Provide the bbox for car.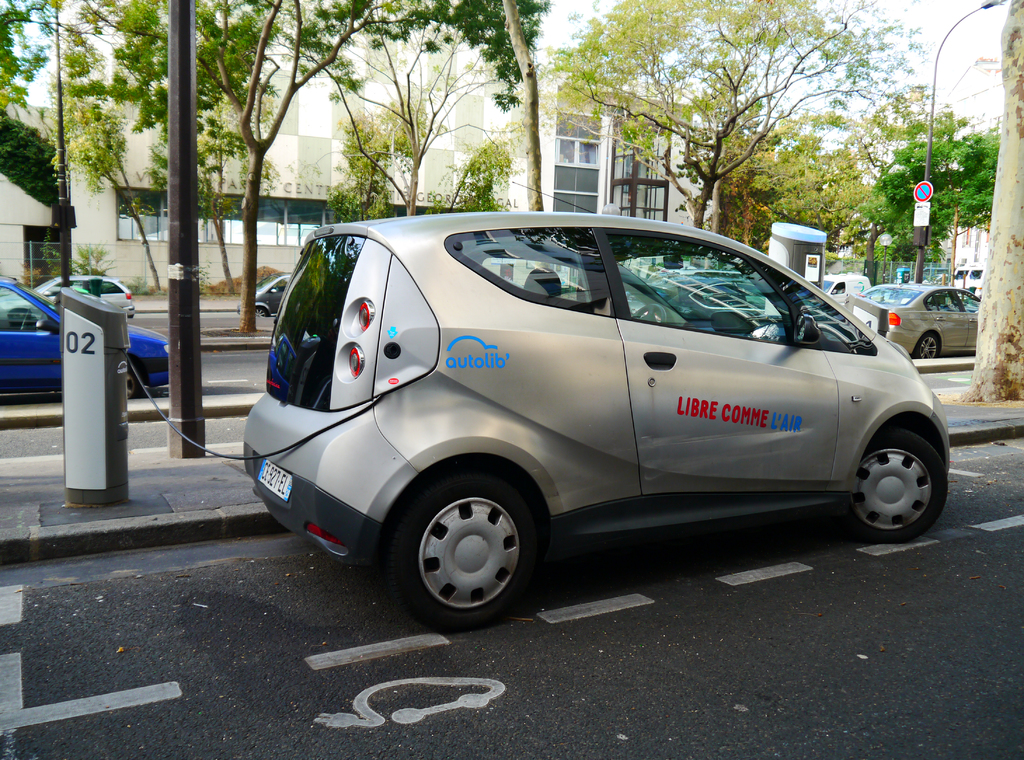
left=849, top=280, right=986, bottom=362.
